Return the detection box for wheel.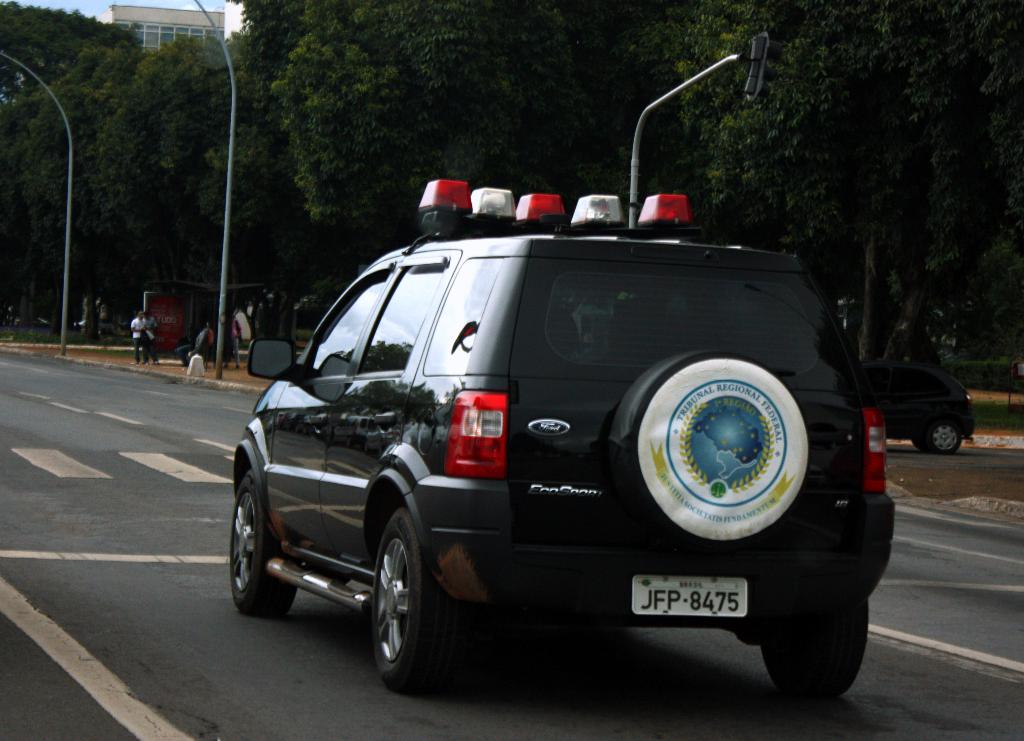
230 467 299 619.
